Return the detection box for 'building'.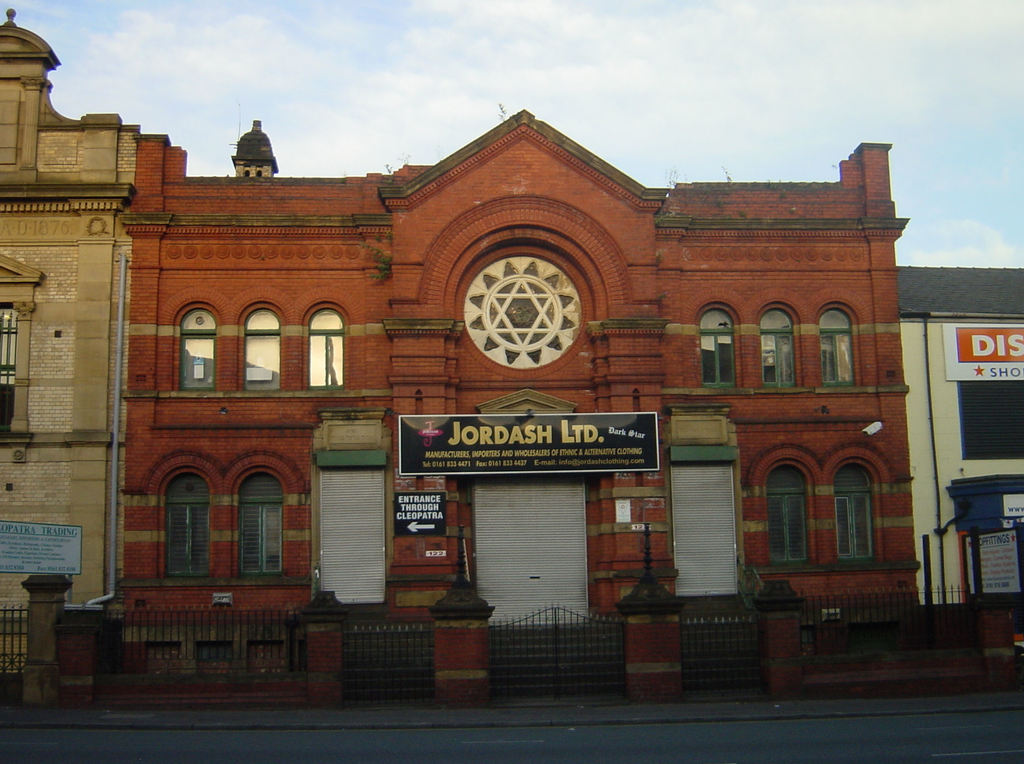
{"left": 100, "top": 117, "right": 934, "bottom": 707}.
